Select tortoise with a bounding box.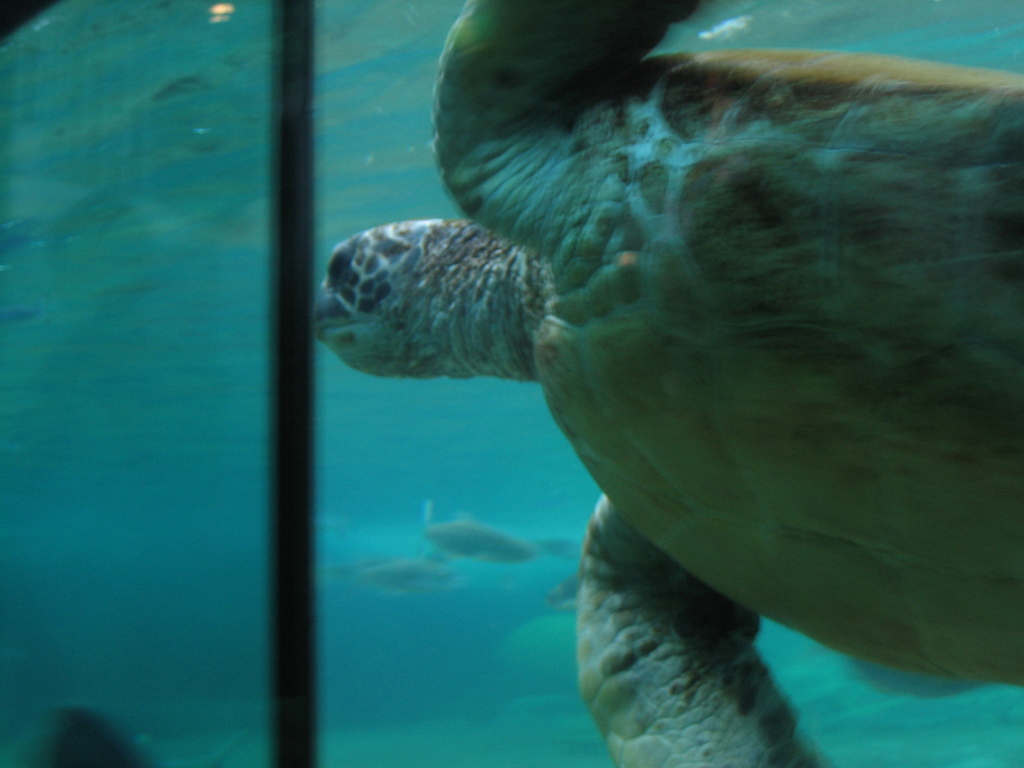
[308, 0, 1023, 767].
